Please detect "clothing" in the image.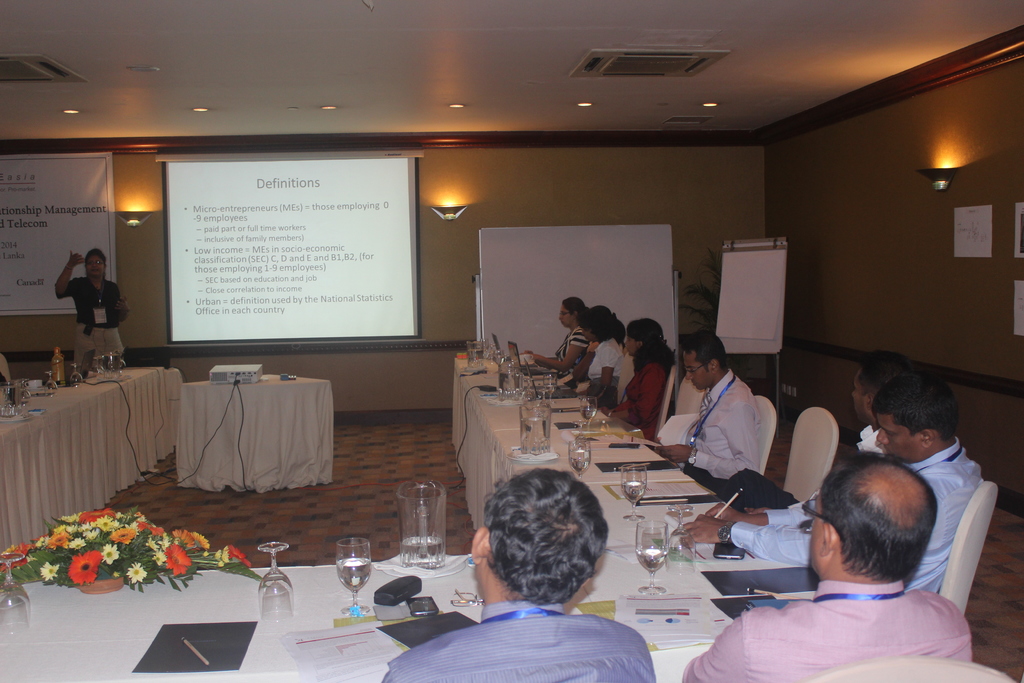
BBox(719, 436, 986, 598).
